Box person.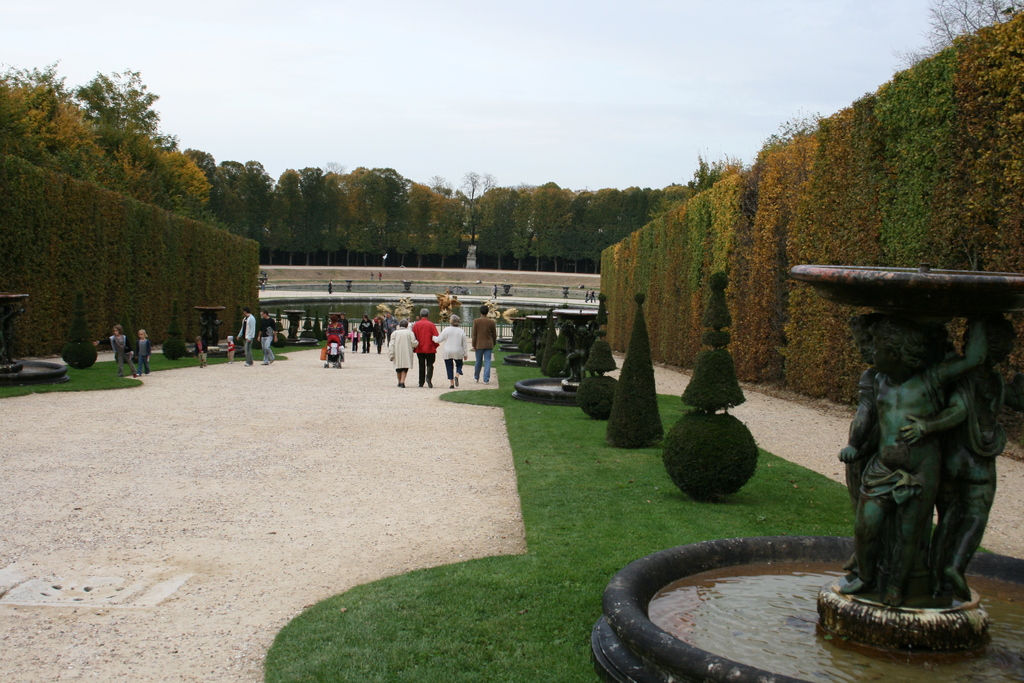
Rect(467, 306, 498, 386).
